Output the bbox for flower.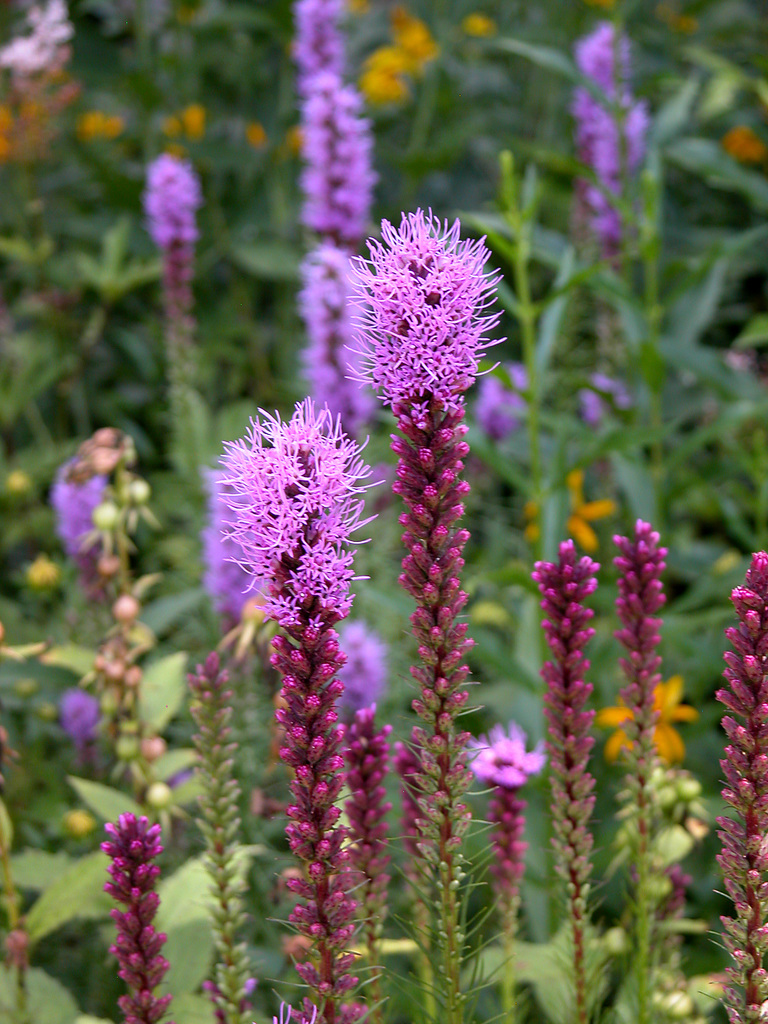
{"left": 572, "top": 15, "right": 658, "bottom": 225}.
